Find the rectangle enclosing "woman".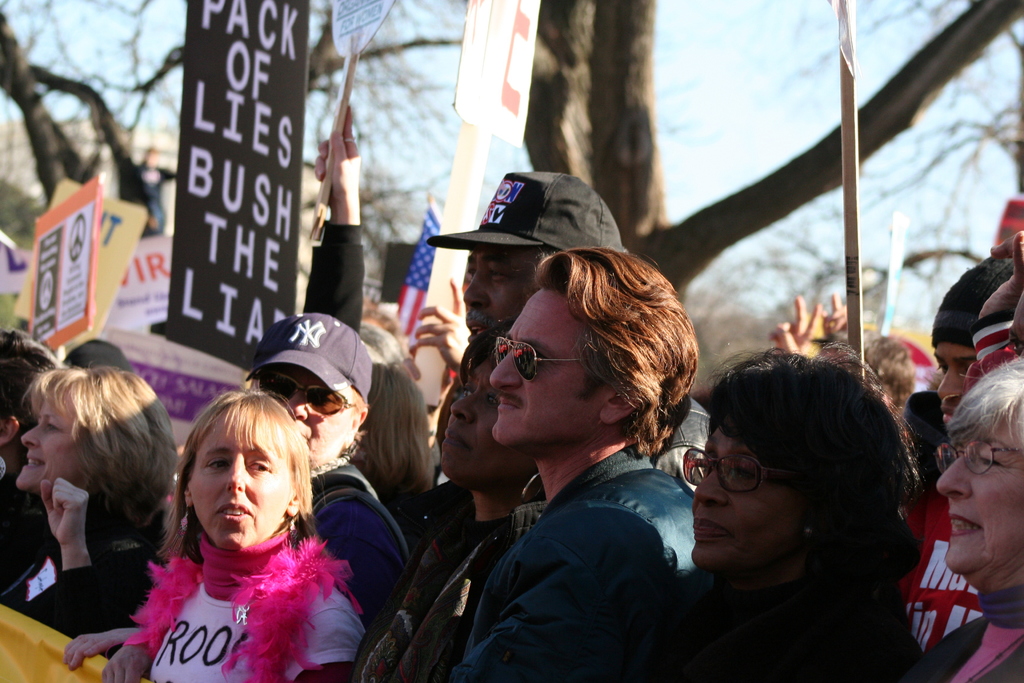
<bbox>17, 361, 174, 653</bbox>.
